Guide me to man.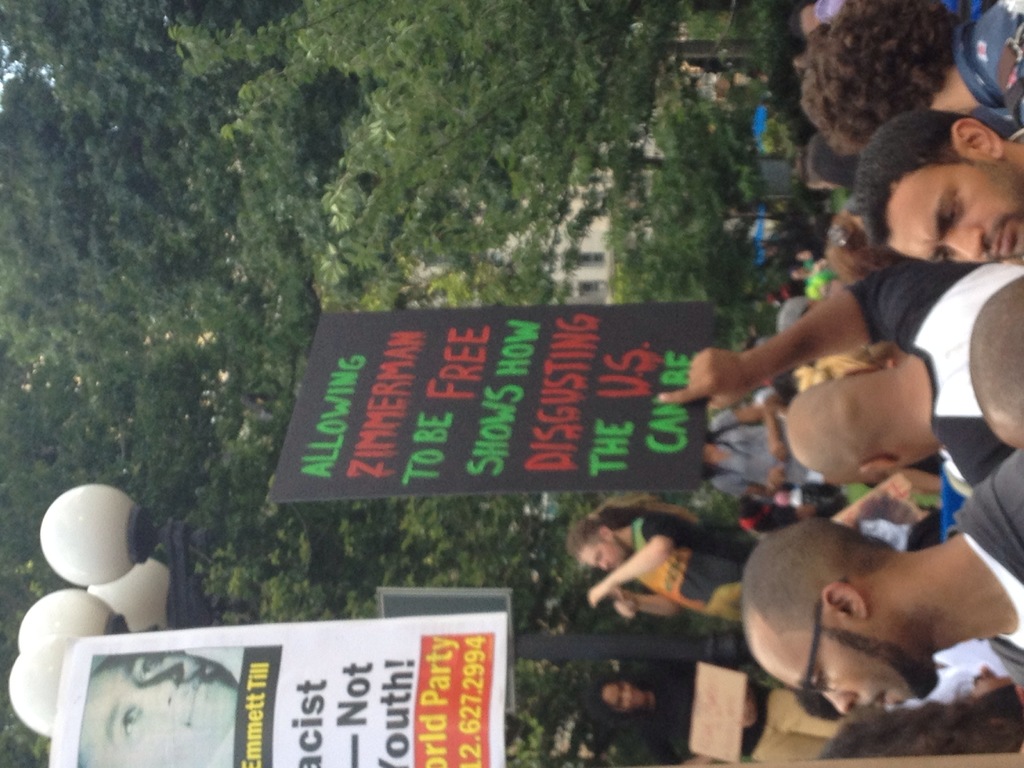
Guidance: l=684, t=257, r=1023, b=496.
